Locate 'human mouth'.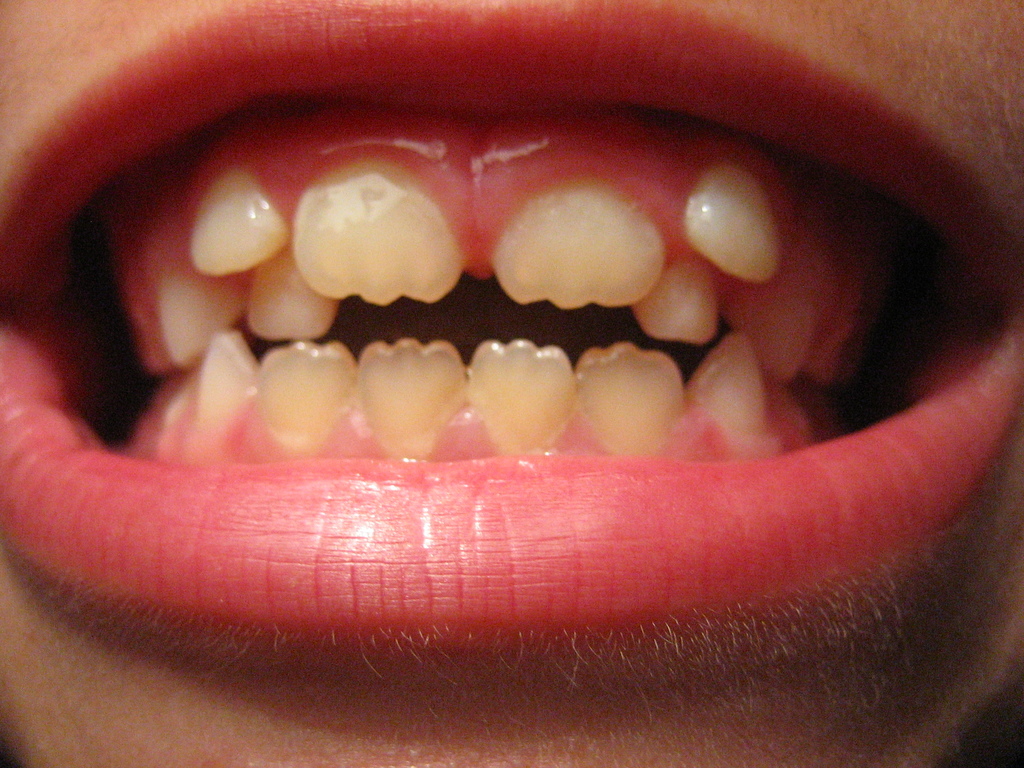
Bounding box: 0:0:1023:655.
